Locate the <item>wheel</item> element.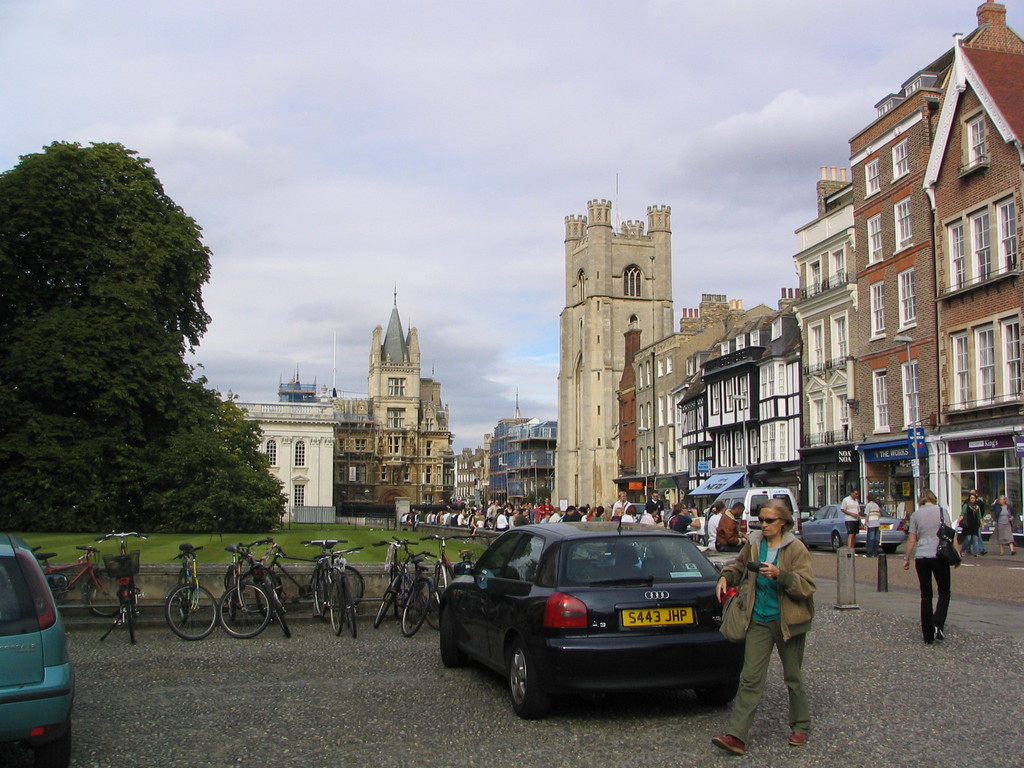
Element bbox: Rect(830, 532, 846, 550).
